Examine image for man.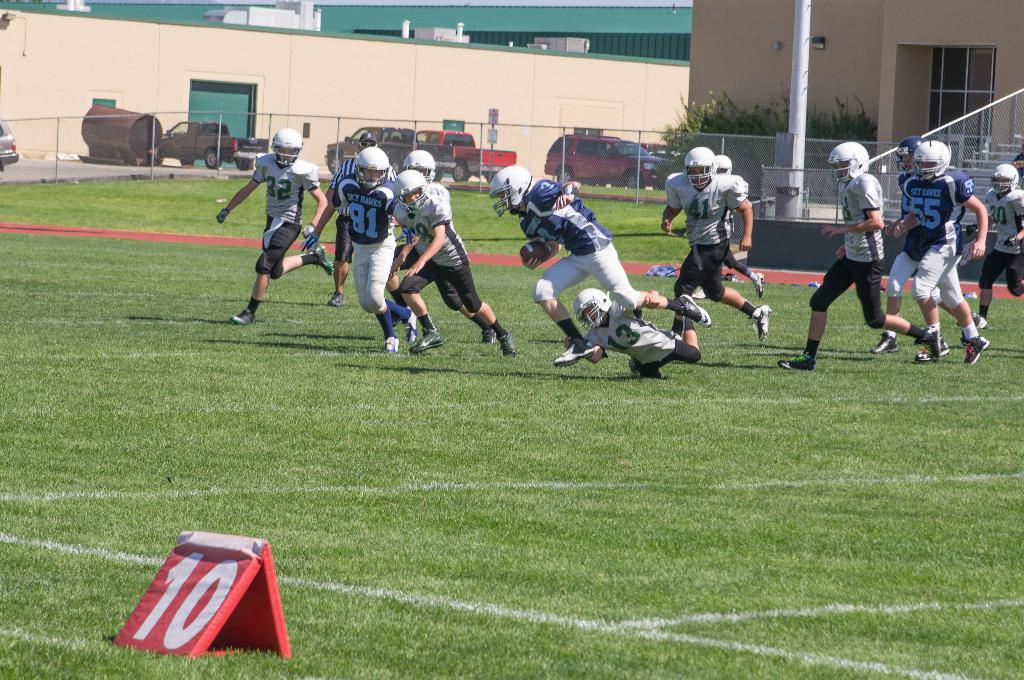
Examination result: locate(572, 292, 706, 380).
